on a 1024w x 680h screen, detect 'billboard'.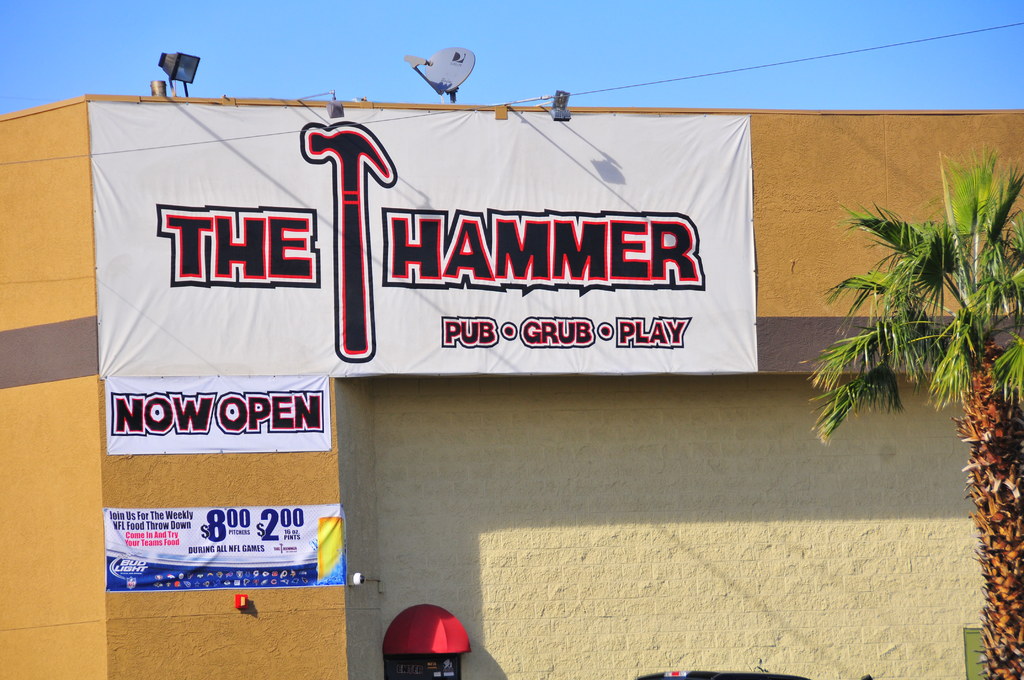
{"x1": 124, "y1": 69, "x2": 809, "y2": 411}.
